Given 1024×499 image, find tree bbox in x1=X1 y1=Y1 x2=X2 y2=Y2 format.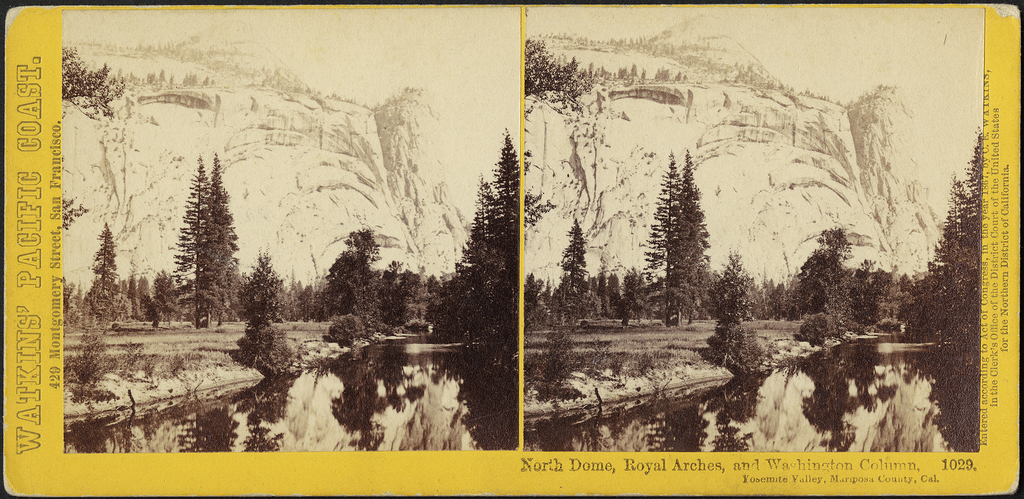
x1=848 y1=251 x2=903 y2=315.
